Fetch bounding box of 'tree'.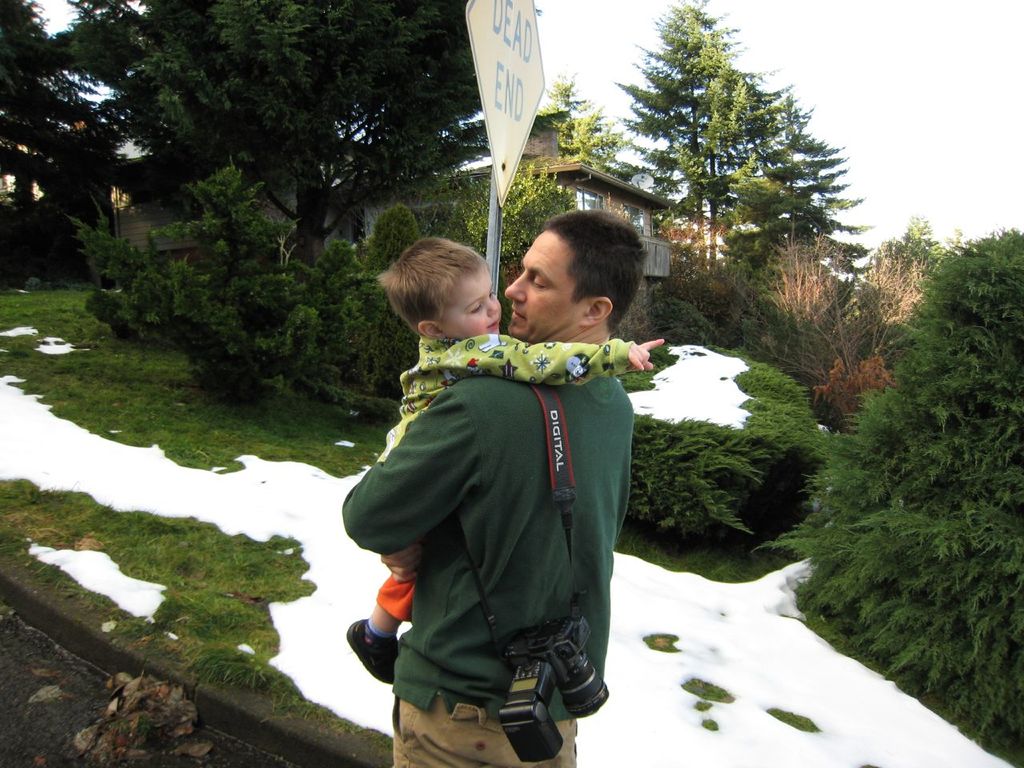
Bbox: pyautogui.locateOnScreen(525, 66, 643, 174).
